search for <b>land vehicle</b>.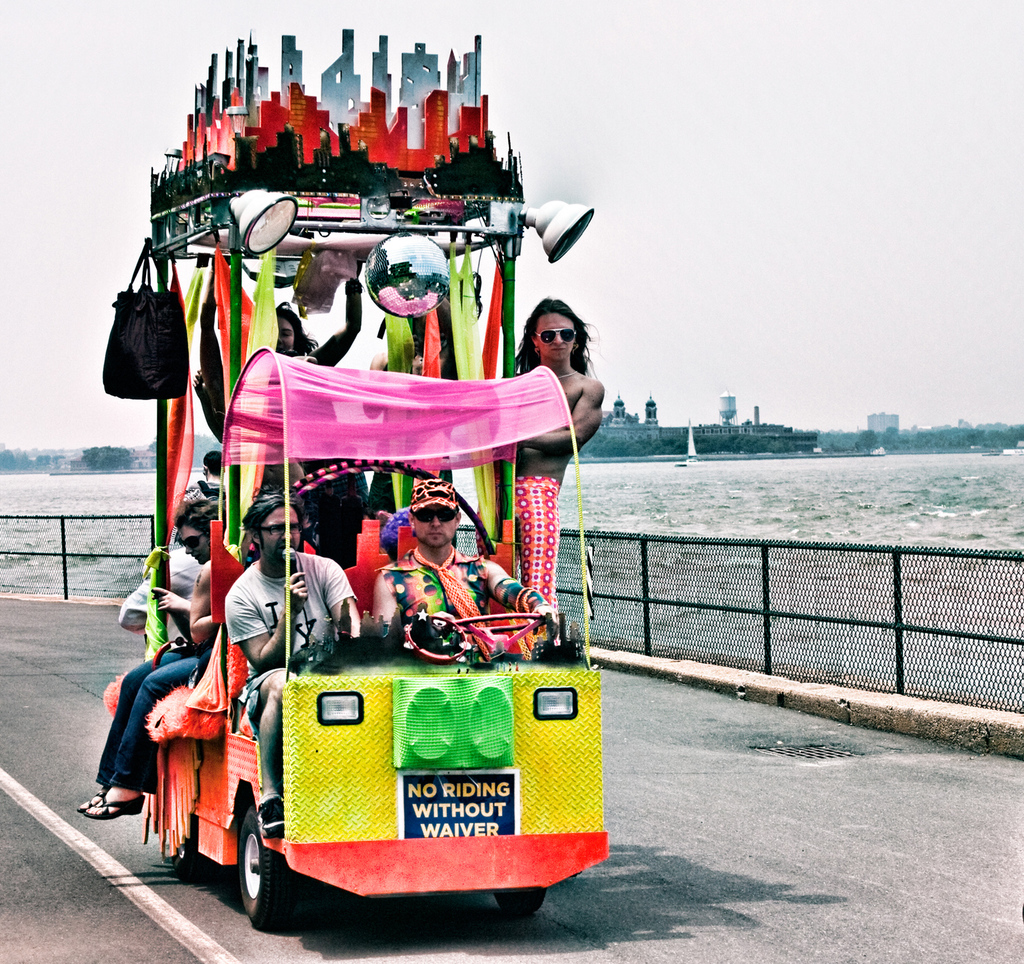
Found at box=[96, 27, 610, 916].
